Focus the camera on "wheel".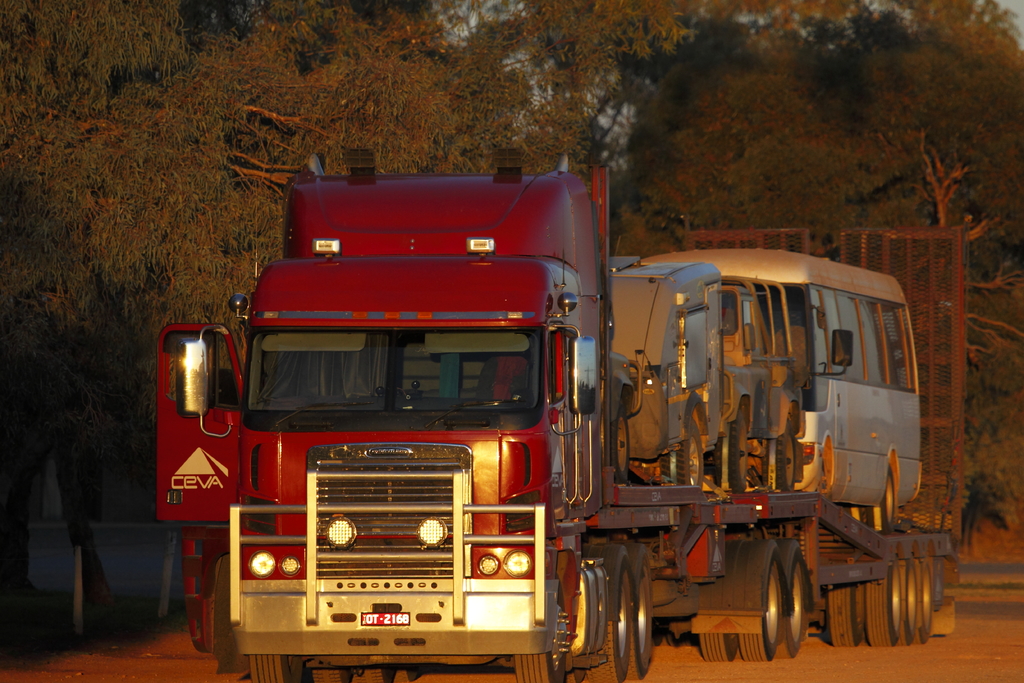
Focus region: select_region(620, 541, 655, 679).
